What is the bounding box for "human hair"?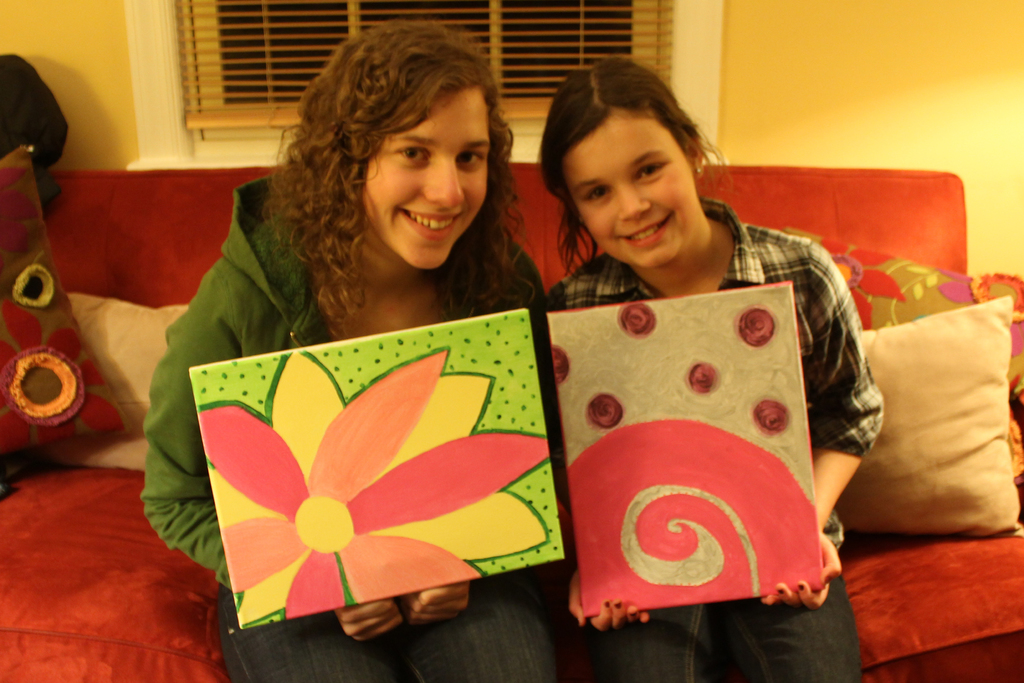
locate(246, 31, 534, 324).
